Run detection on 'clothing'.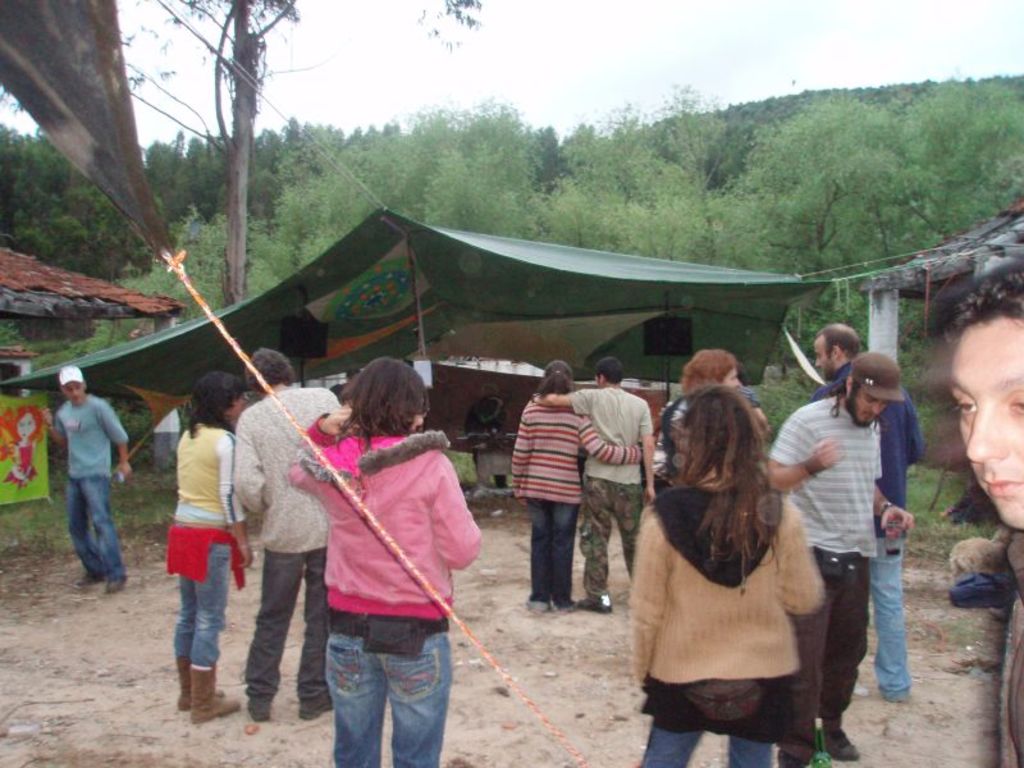
Result: <region>230, 388, 339, 707</region>.
